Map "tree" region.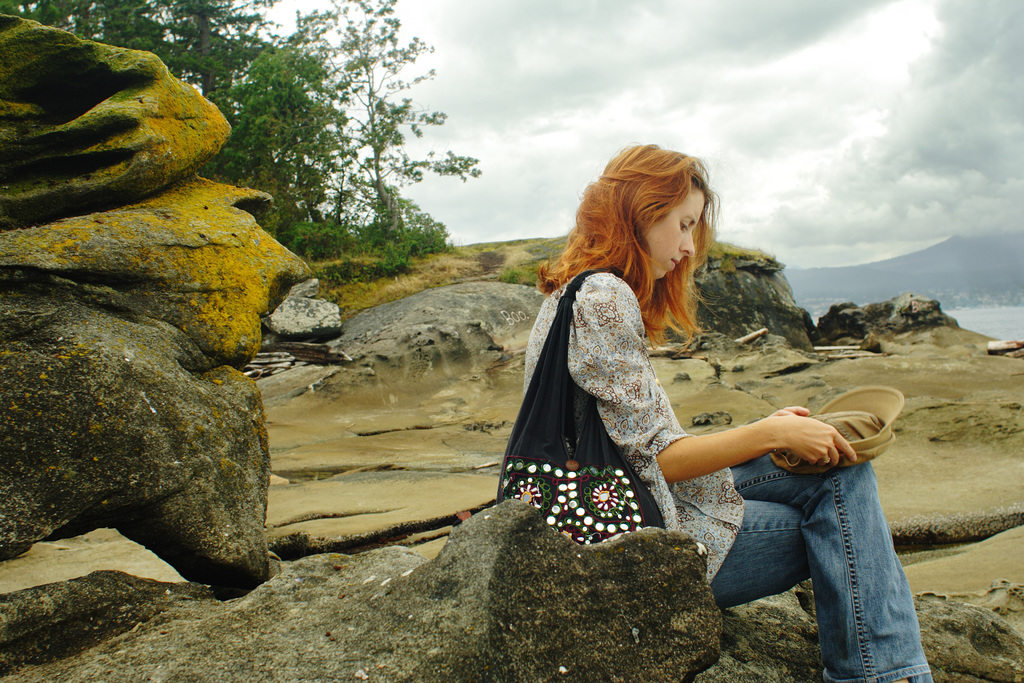
Mapped to bbox=(186, 28, 486, 285).
